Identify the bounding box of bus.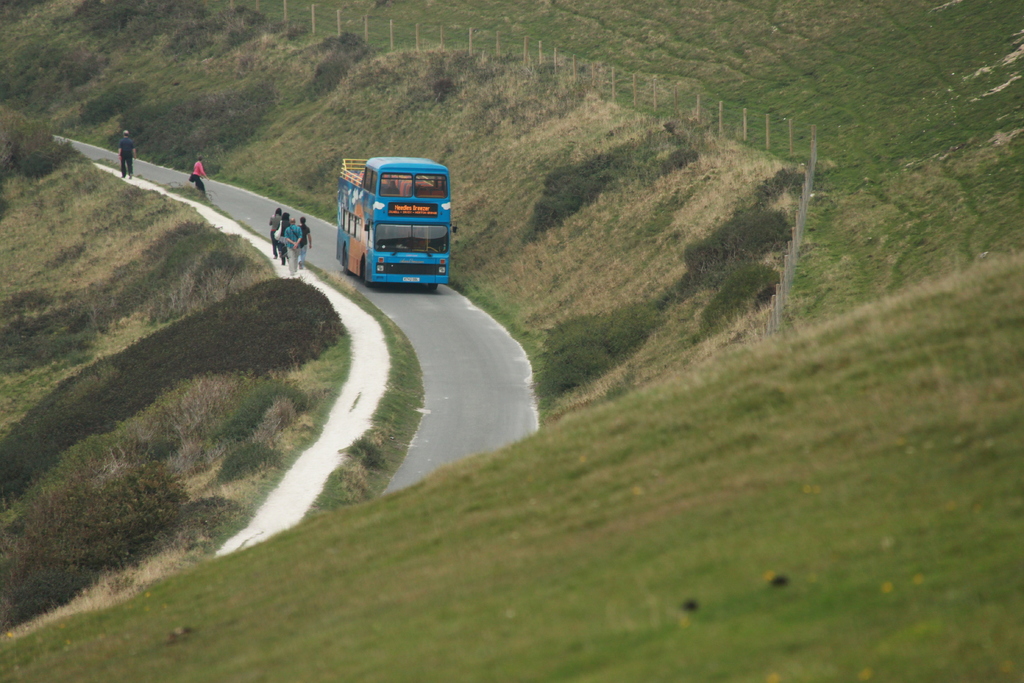
x1=334, y1=148, x2=456, y2=283.
